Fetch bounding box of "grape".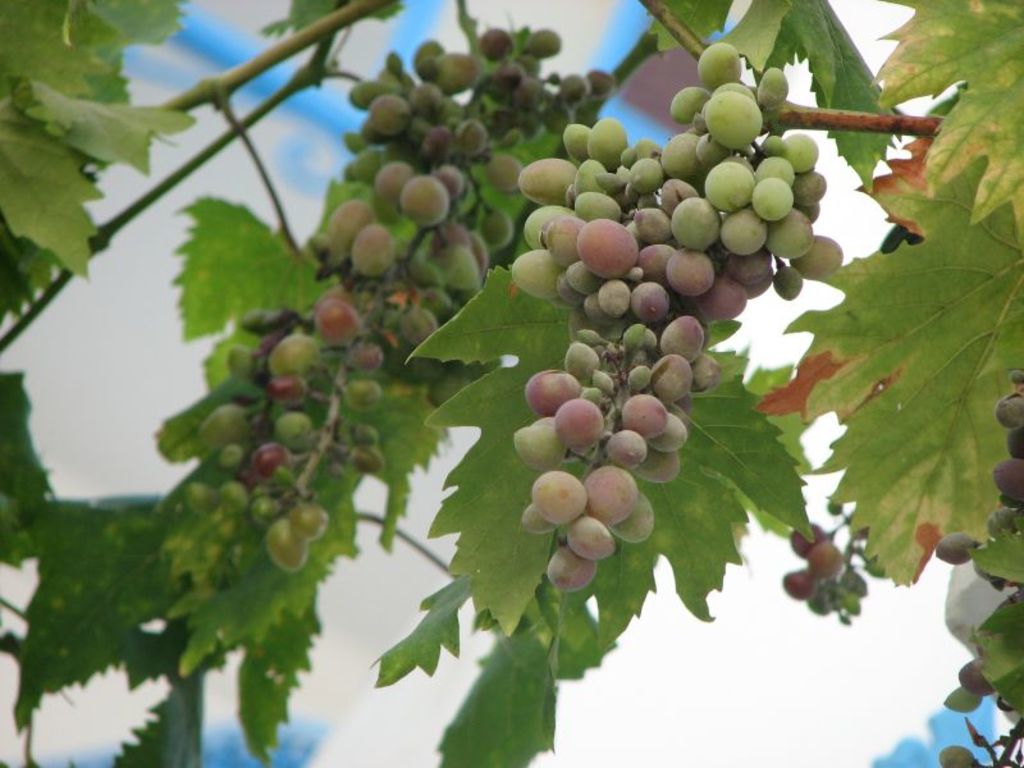
Bbox: x1=996, y1=393, x2=1023, y2=431.
